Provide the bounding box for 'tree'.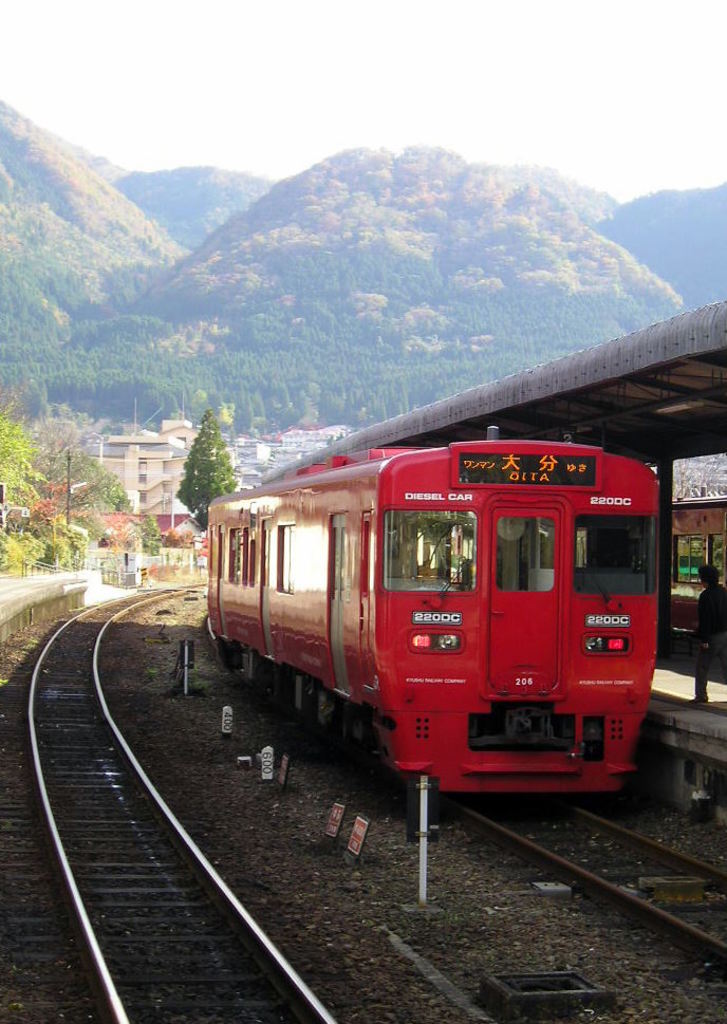
x1=0 y1=399 x2=138 y2=575.
